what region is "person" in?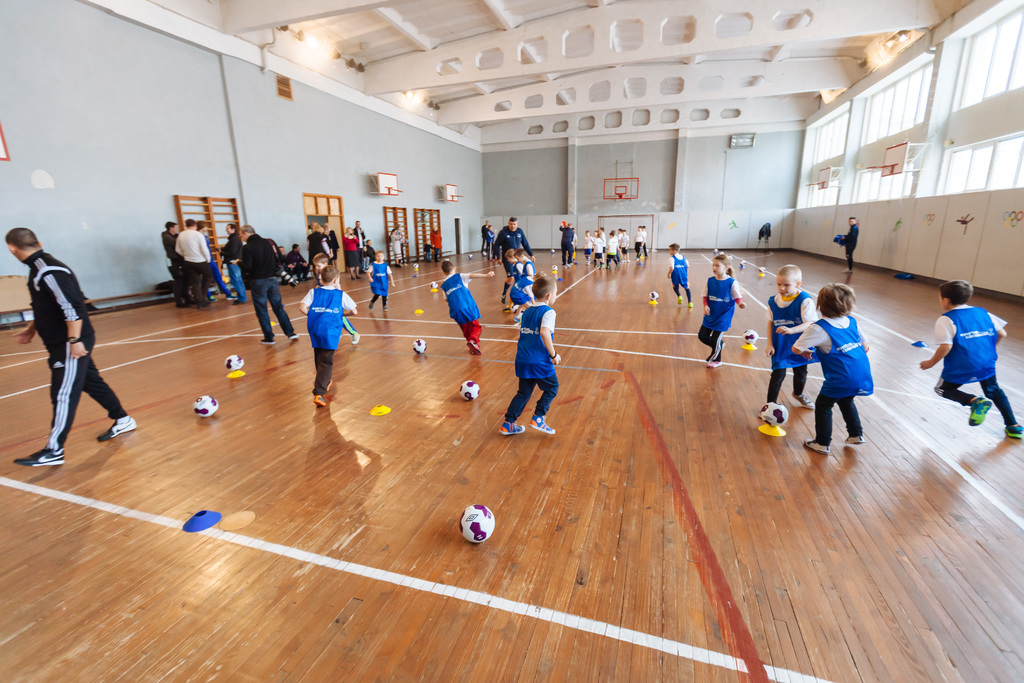
[665, 239, 699, 304].
